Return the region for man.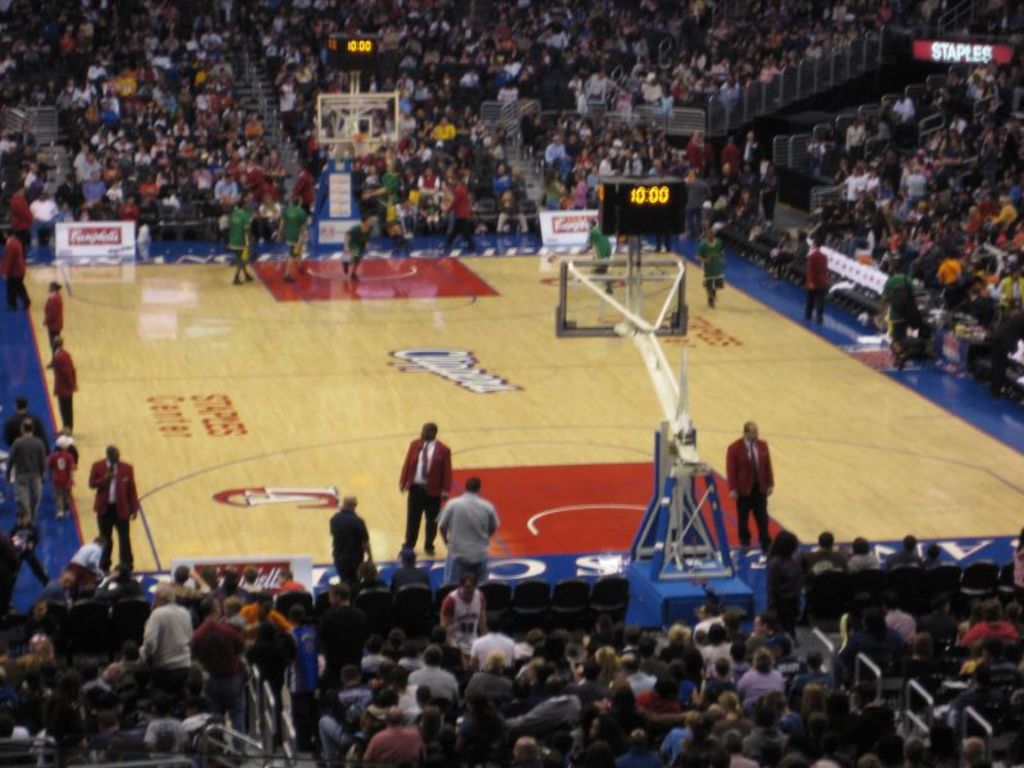
left=847, top=532, right=877, bottom=572.
